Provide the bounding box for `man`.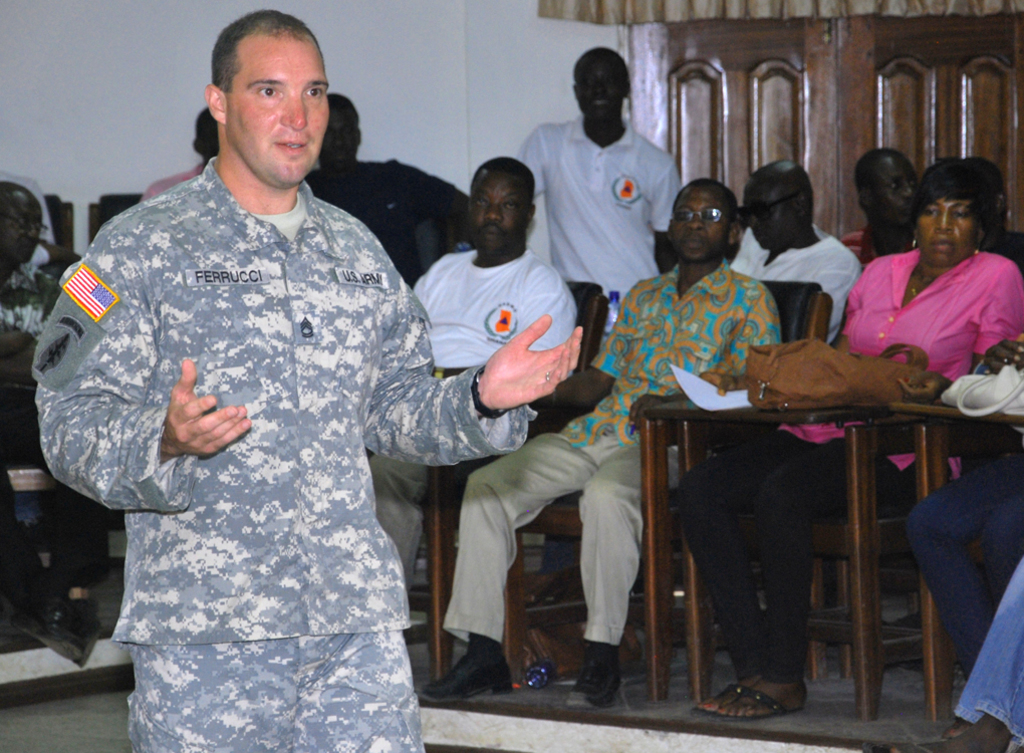
837:147:935:265.
